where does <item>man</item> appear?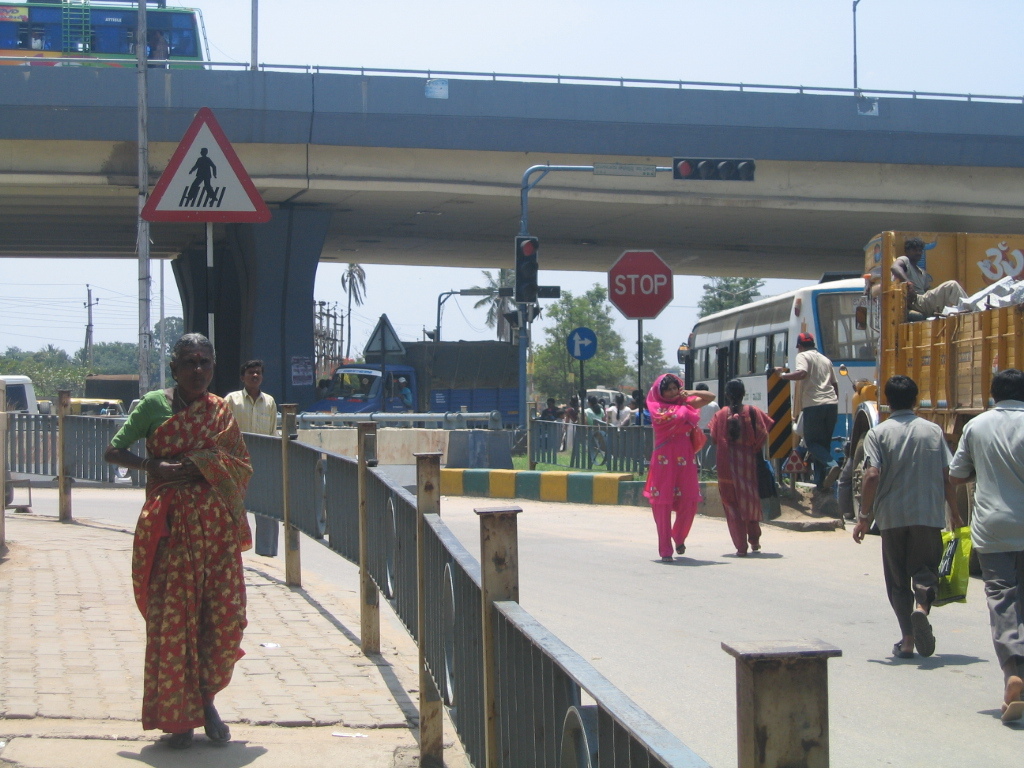
Appears at <bbox>316, 381, 324, 398</bbox>.
